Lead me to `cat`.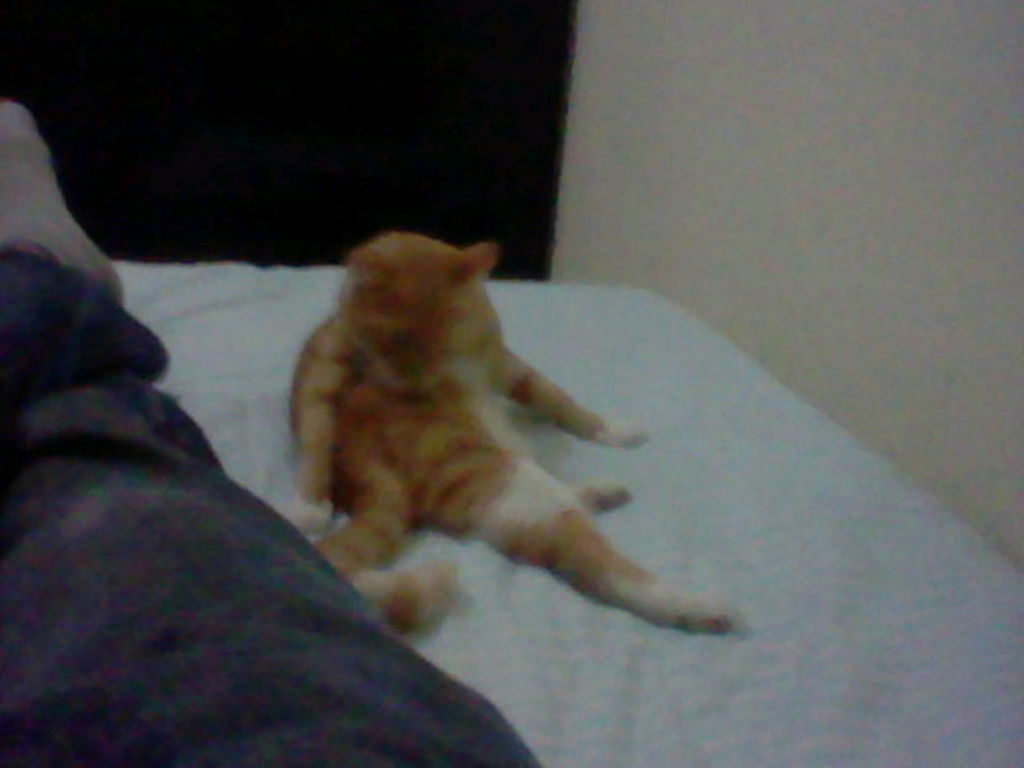
Lead to {"left": 285, "top": 234, "right": 744, "bottom": 638}.
